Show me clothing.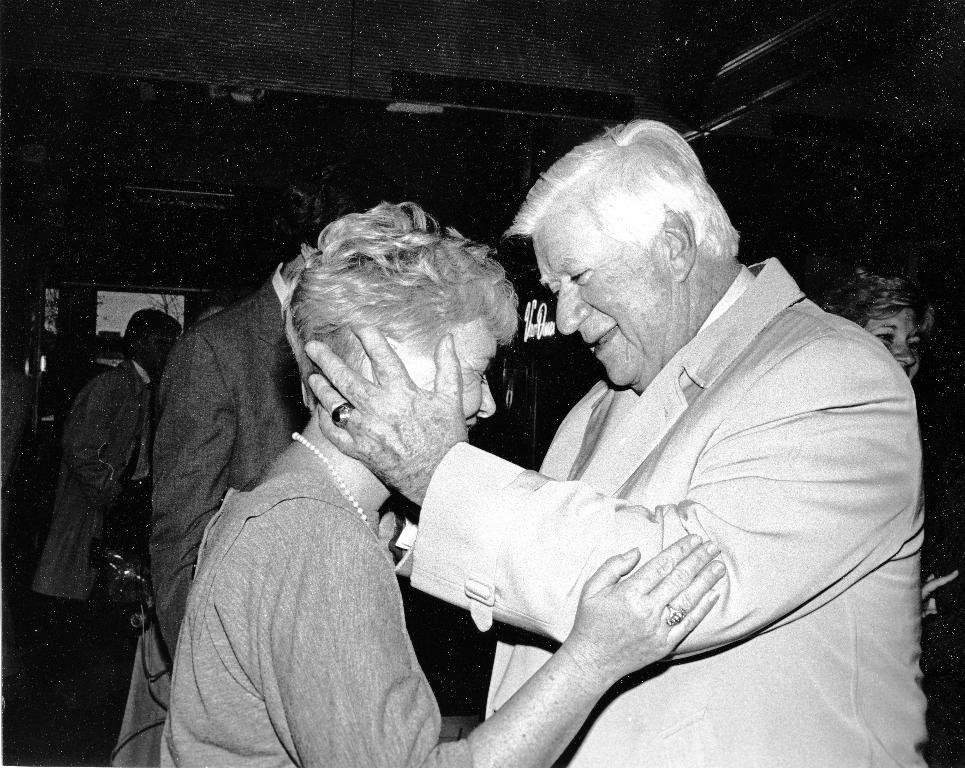
clothing is here: <bbox>151, 431, 477, 767</bbox>.
